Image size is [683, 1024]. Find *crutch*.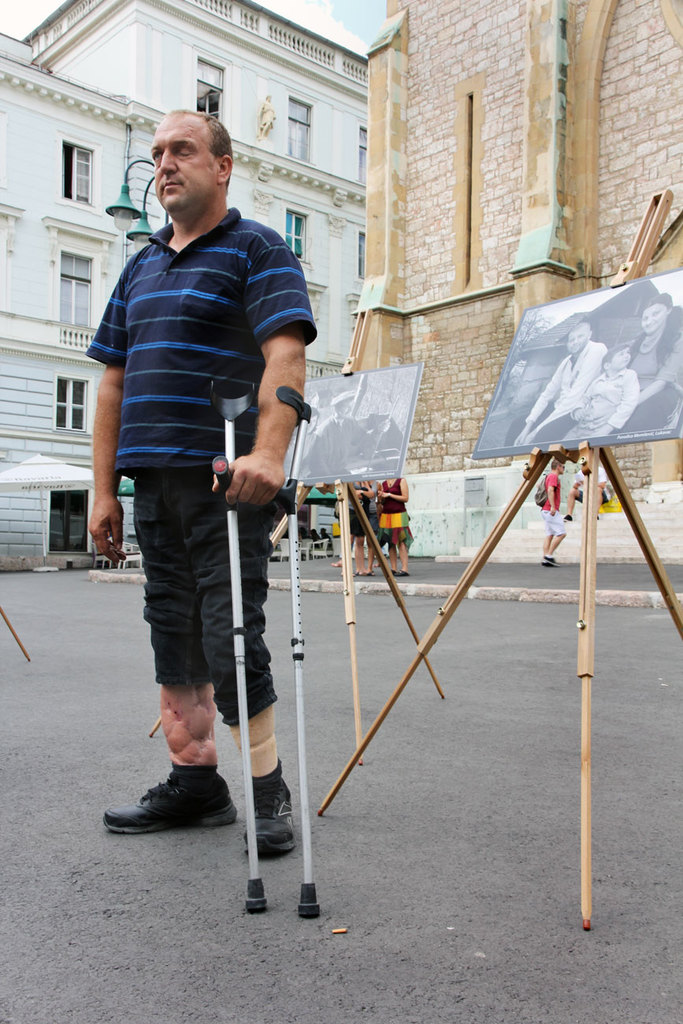
x1=277, y1=390, x2=331, y2=915.
